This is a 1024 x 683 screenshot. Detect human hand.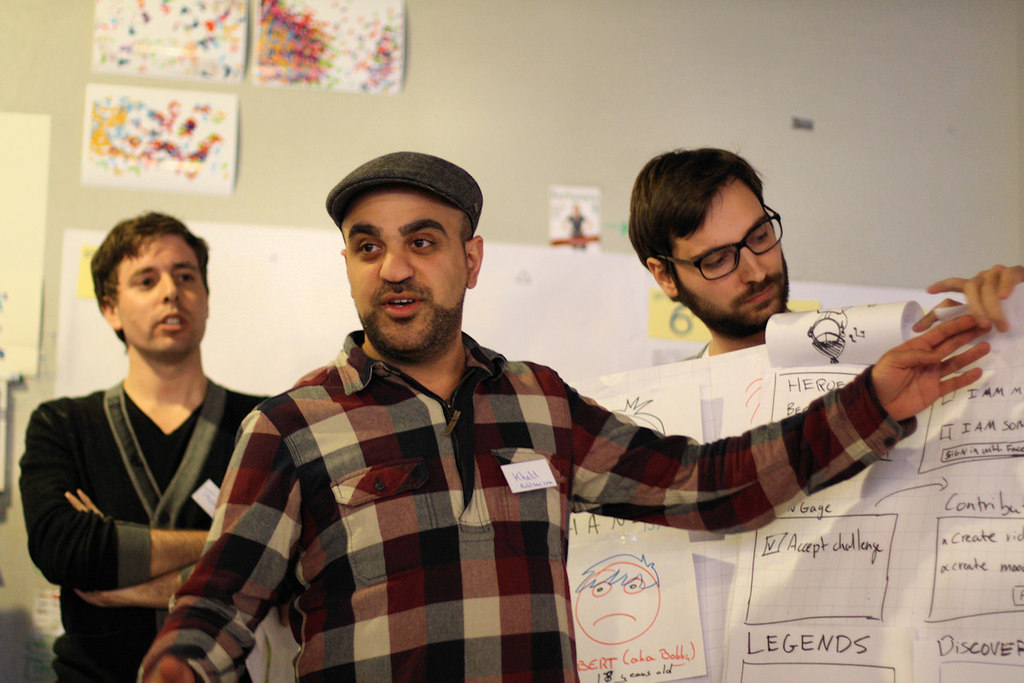
(911,264,1019,334).
